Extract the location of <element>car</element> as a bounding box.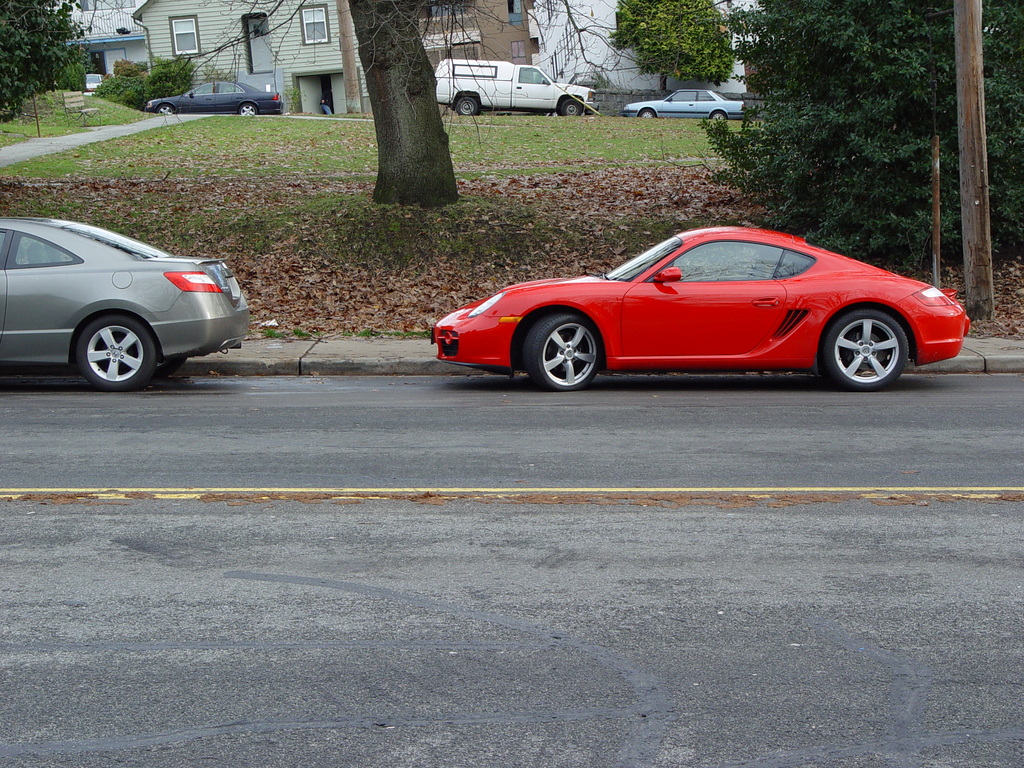
[x1=619, y1=85, x2=752, y2=120].
